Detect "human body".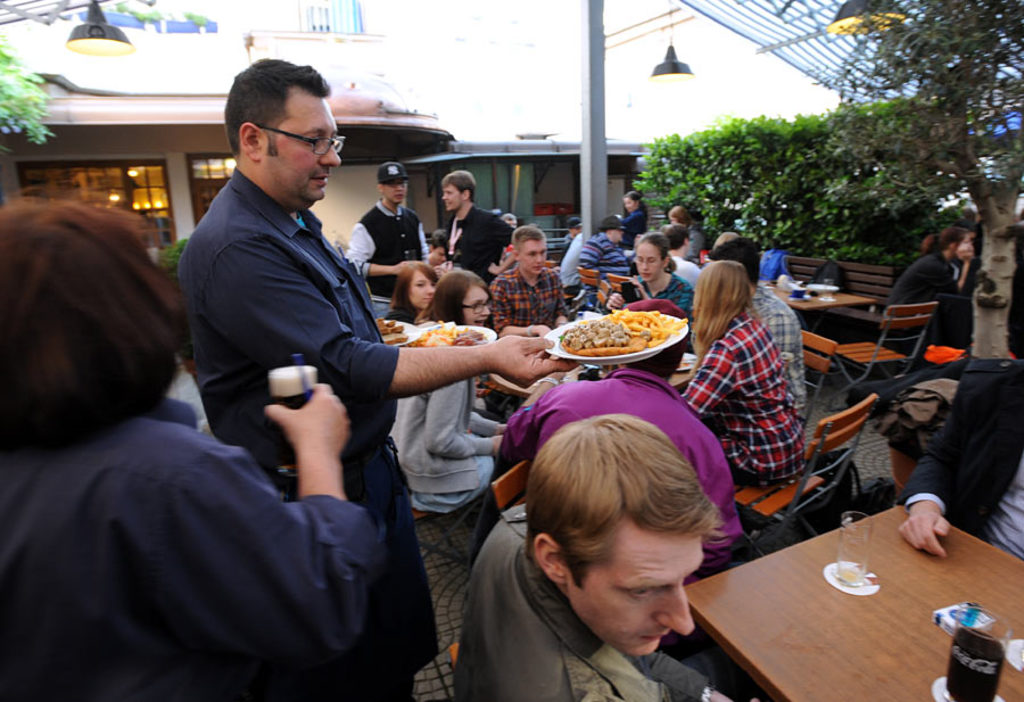
Detected at bbox=(427, 226, 443, 271).
